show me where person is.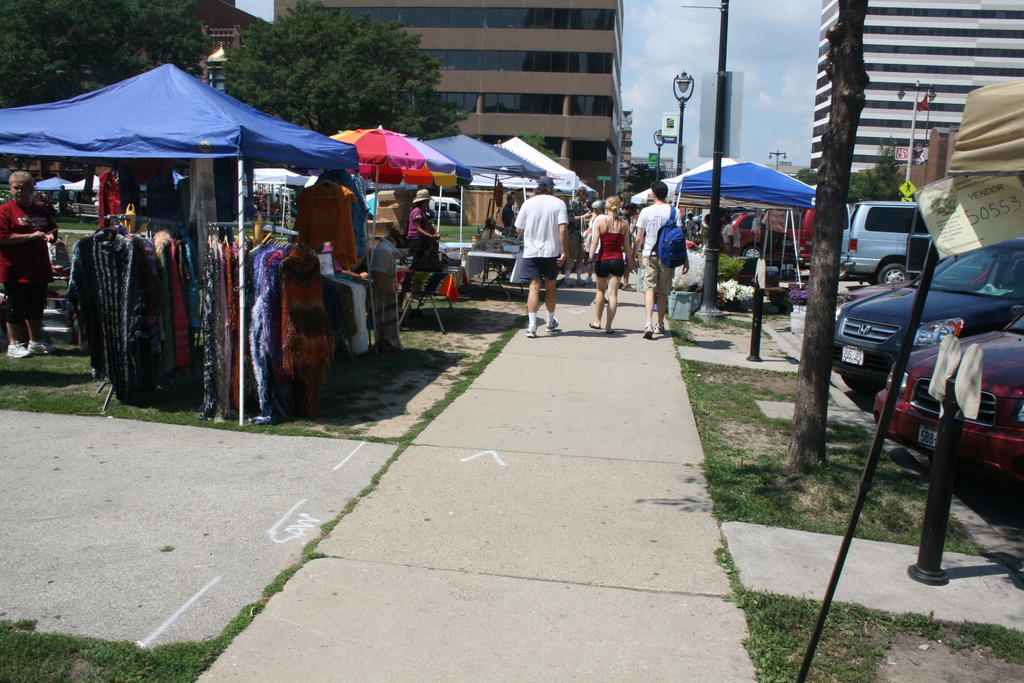
person is at 588:194:631:333.
